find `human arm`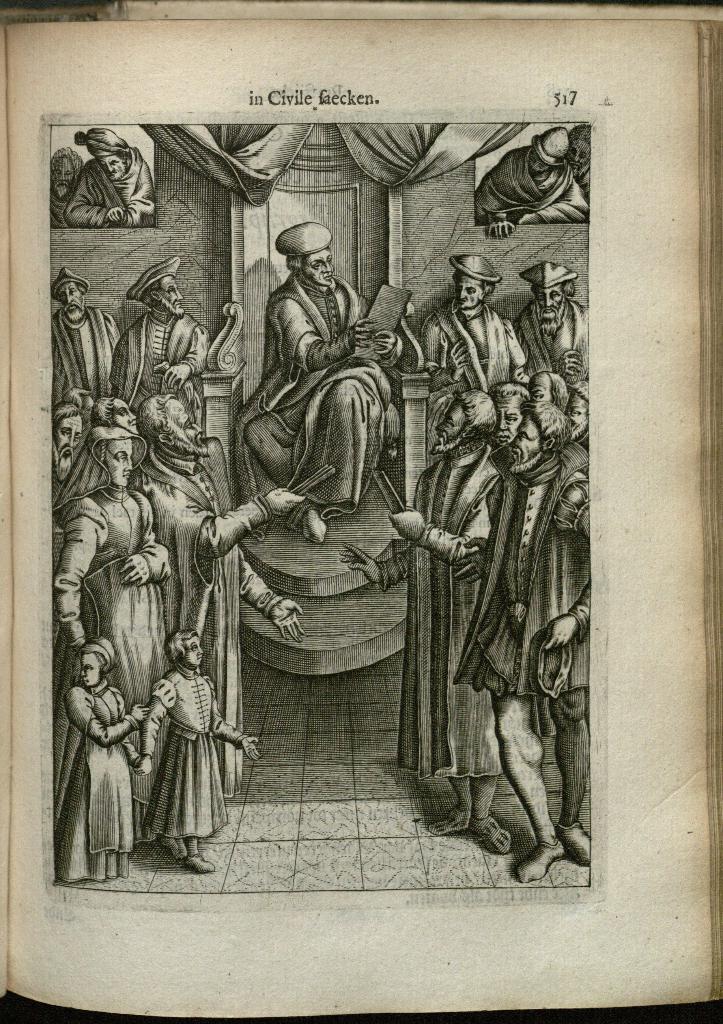
select_region(391, 478, 508, 565)
